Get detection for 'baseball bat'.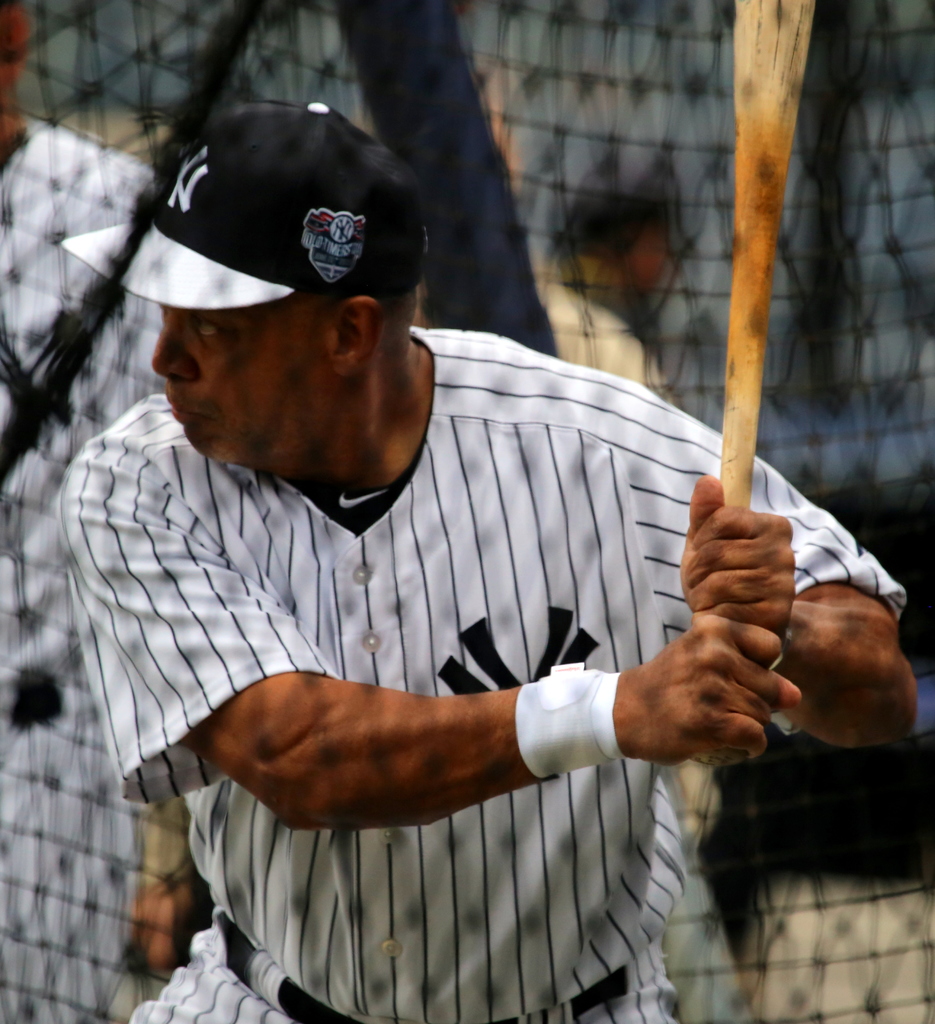
Detection: [683,0,814,772].
